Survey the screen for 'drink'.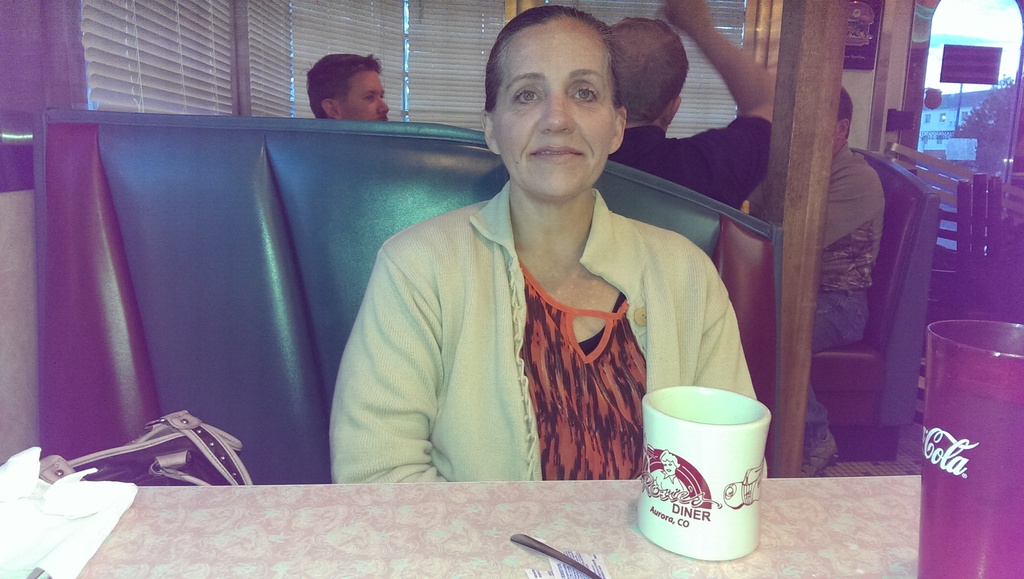
Survey found: (left=919, top=309, right=1023, bottom=565).
